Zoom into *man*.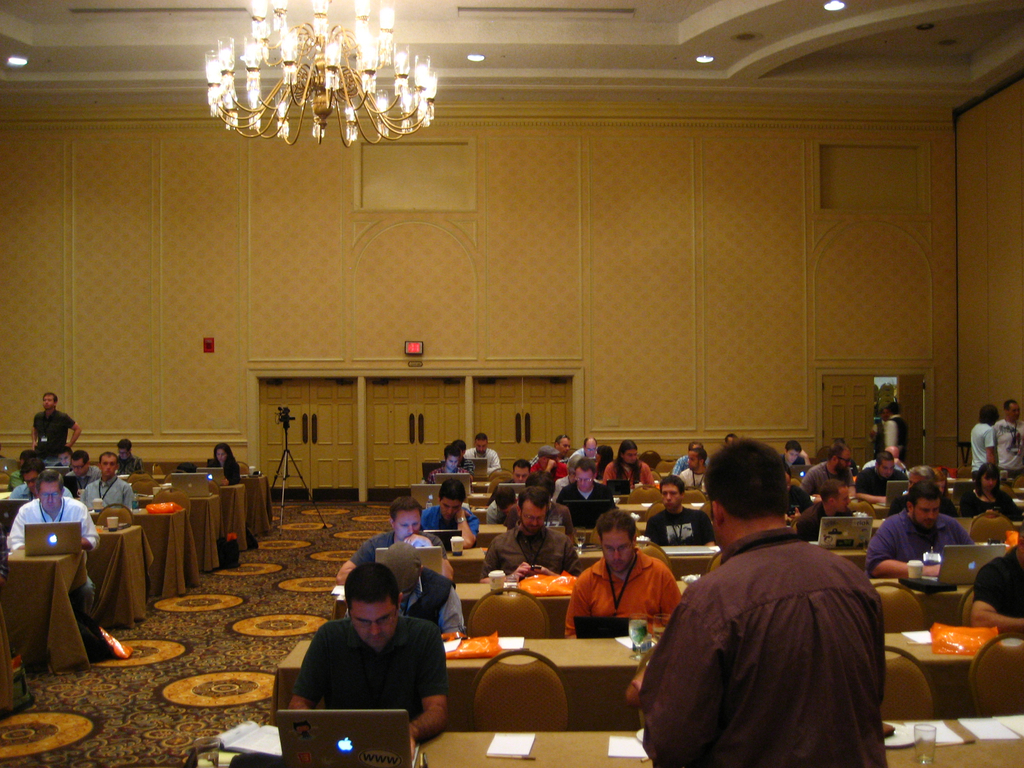
Zoom target: l=724, t=431, r=738, b=442.
